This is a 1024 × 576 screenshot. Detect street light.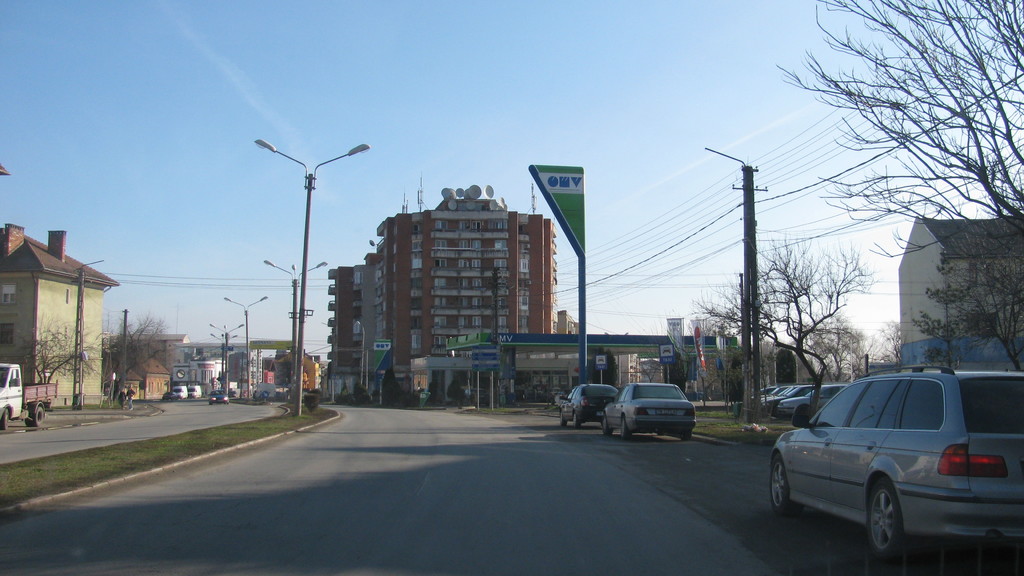
rect(223, 292, 272, 402).
